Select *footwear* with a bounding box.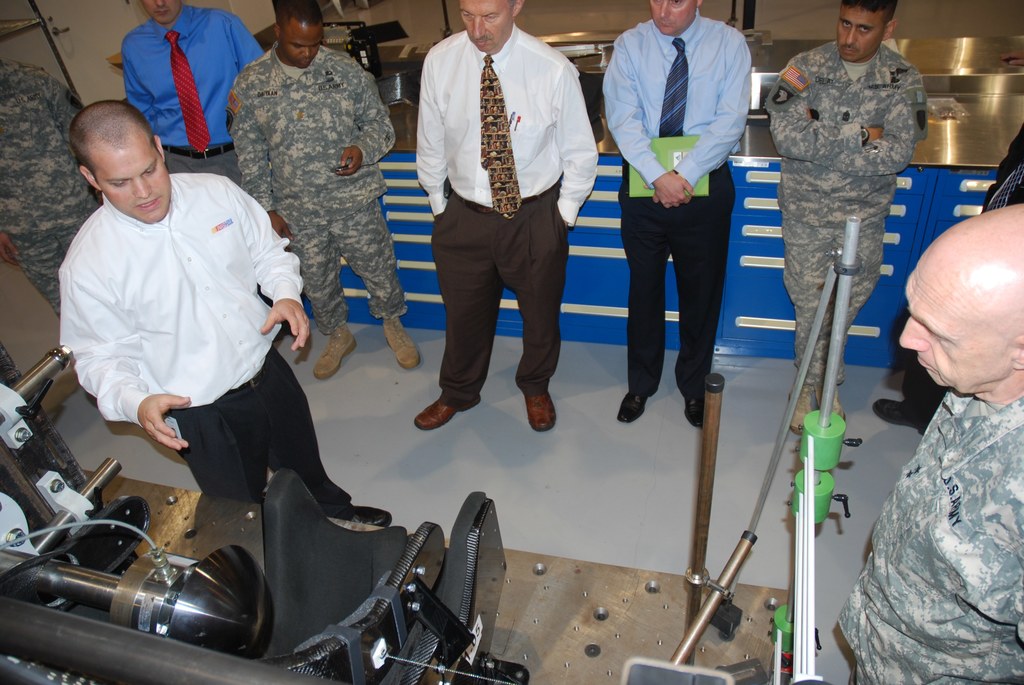
(x1=787, y1=379, x2=813, y2=437).
